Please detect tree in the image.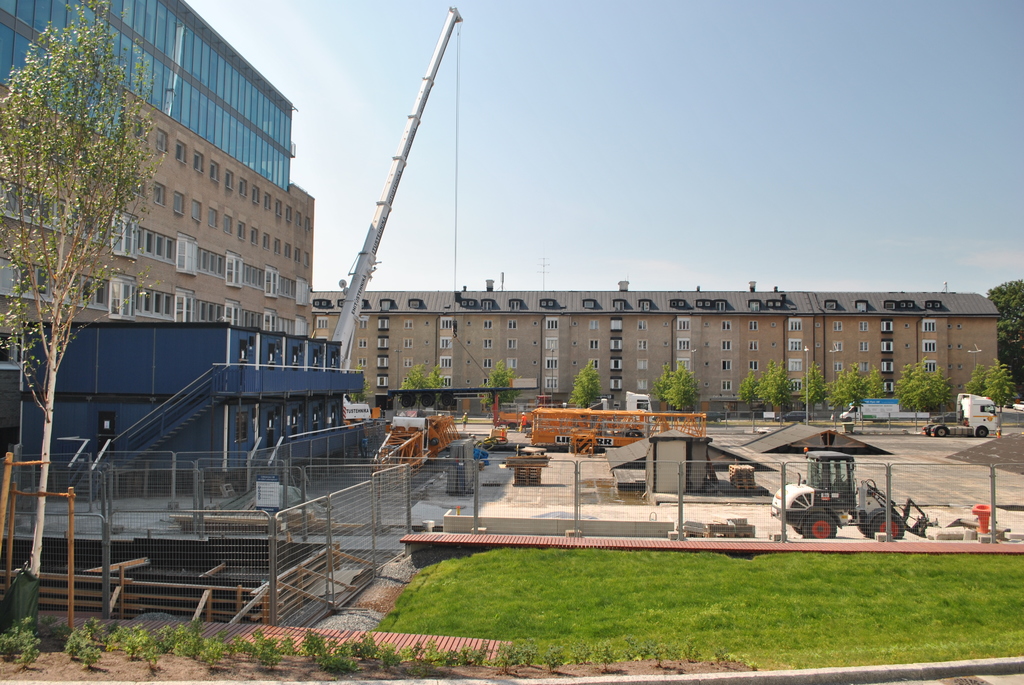
(left=985, top=275, right=1023, bottom=397).
